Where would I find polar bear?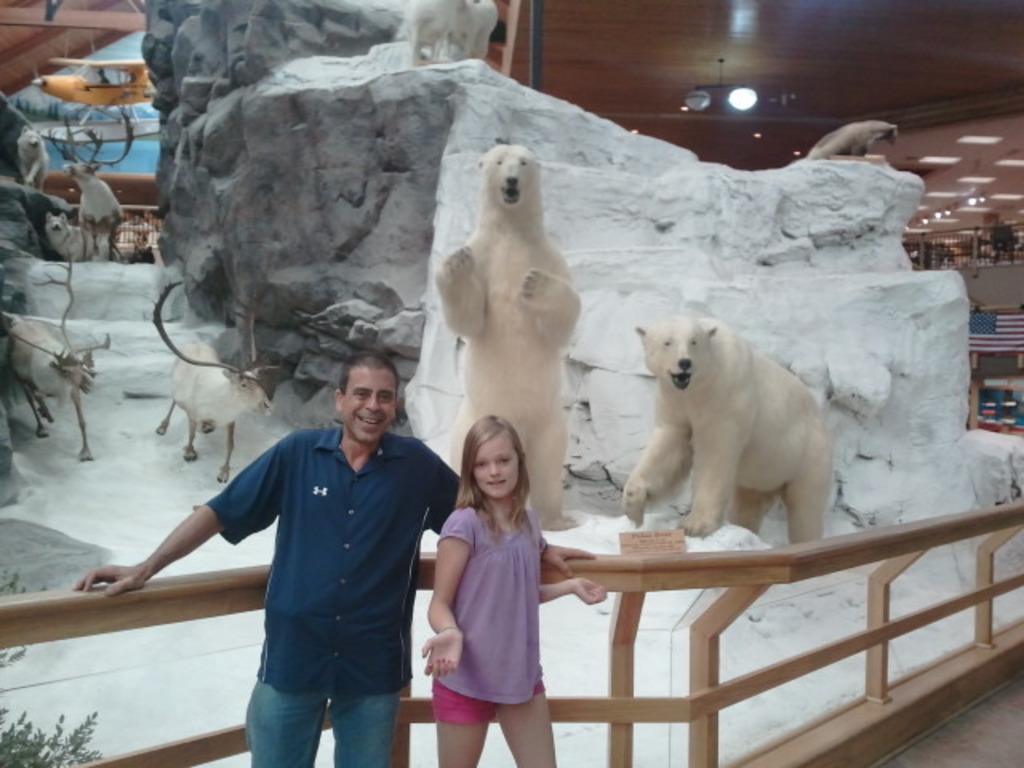
At [left=408, top=0, right=499, bottom=64].
